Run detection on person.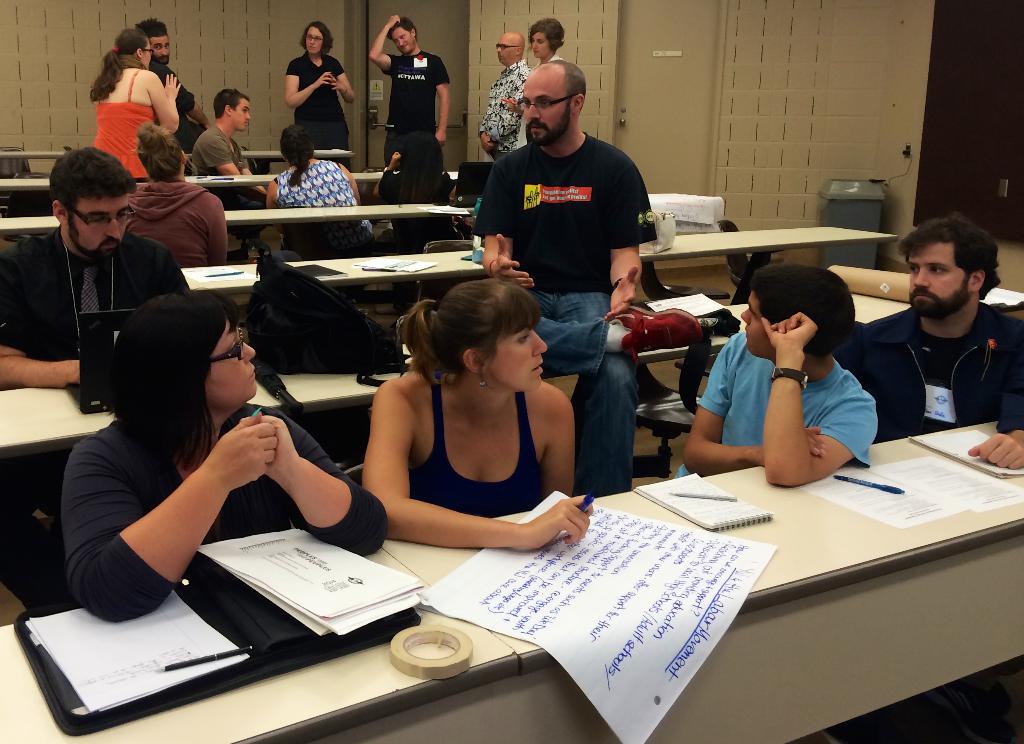
Result: [138,22,212,124].
